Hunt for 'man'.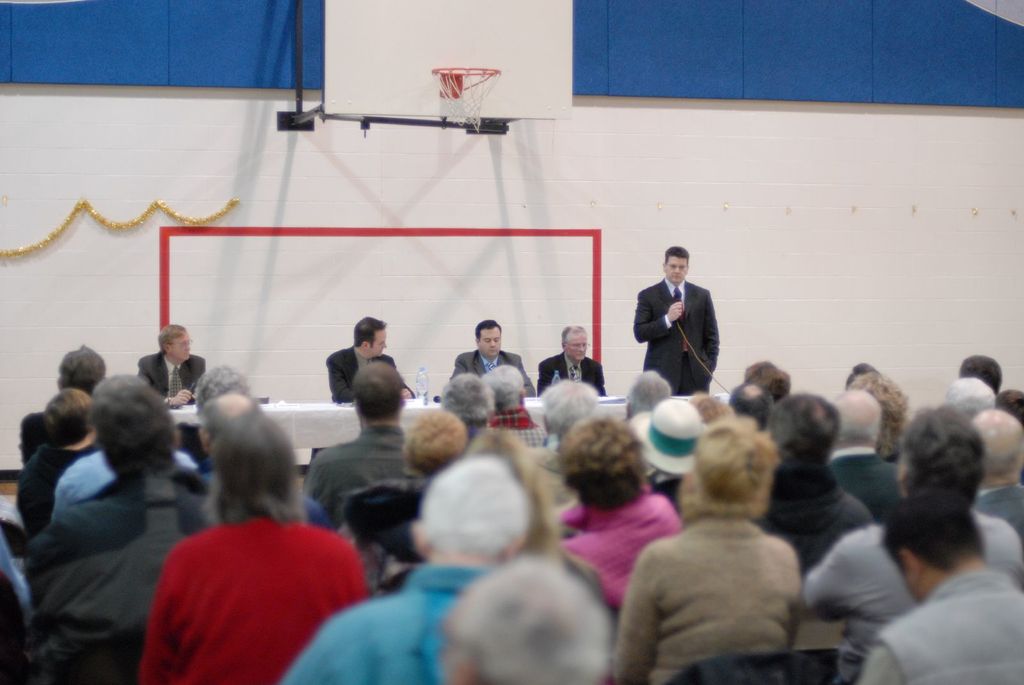
Hunted down at [275, 454, 534, 684].
